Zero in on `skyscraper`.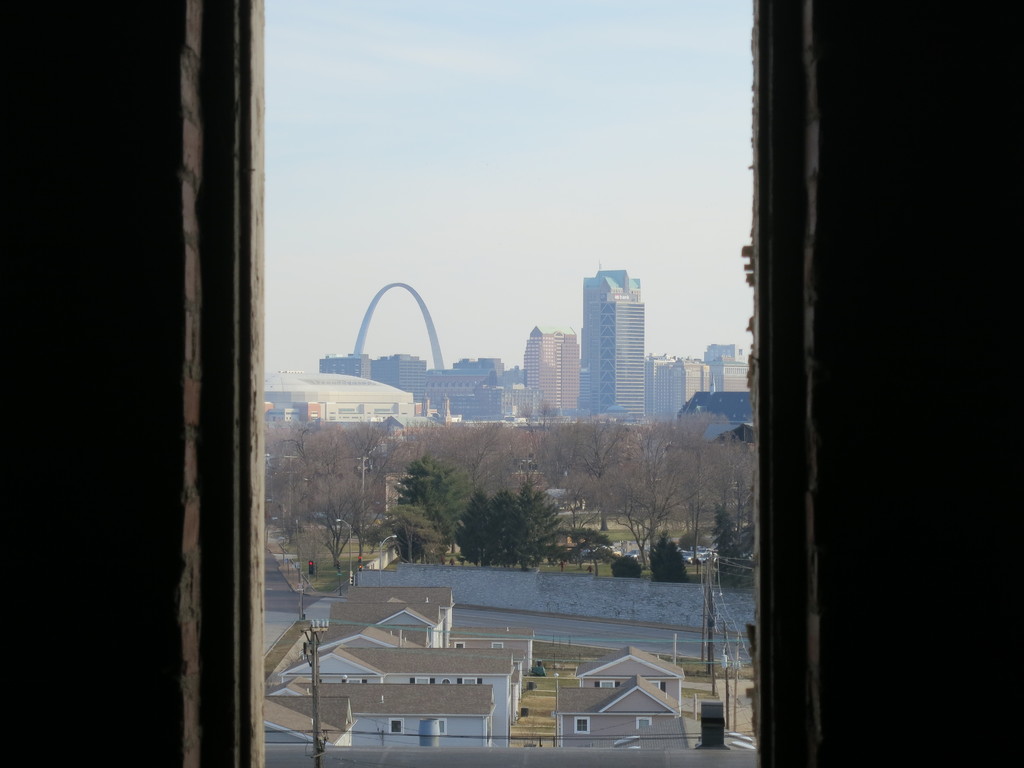
Zeroed in: left=570, top=262, right=646, bottom=426.
